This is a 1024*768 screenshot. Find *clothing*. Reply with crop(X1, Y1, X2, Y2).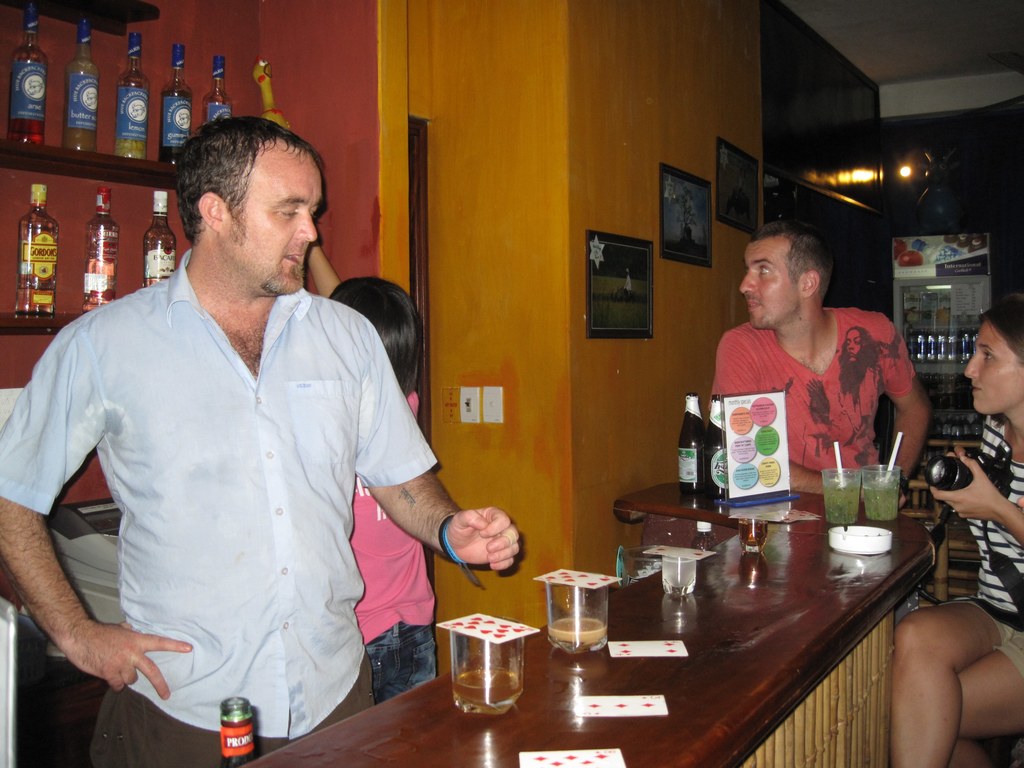
crop(348, 388, 439, 705).
